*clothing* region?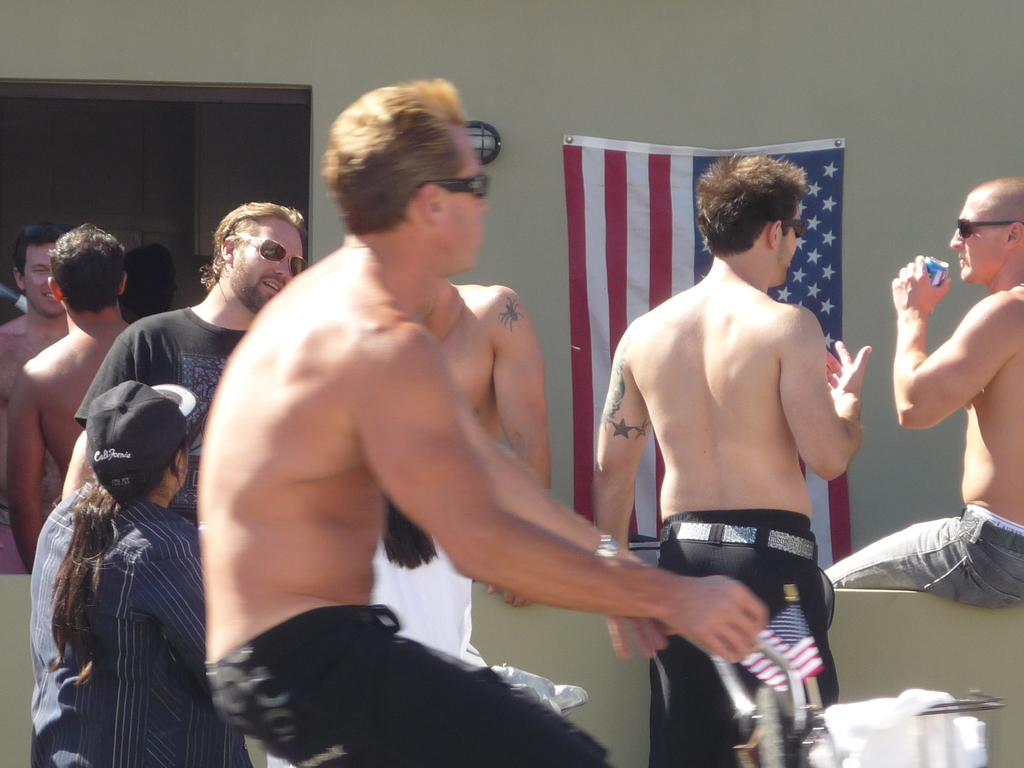
detection(824, 502, 1023, 615)
